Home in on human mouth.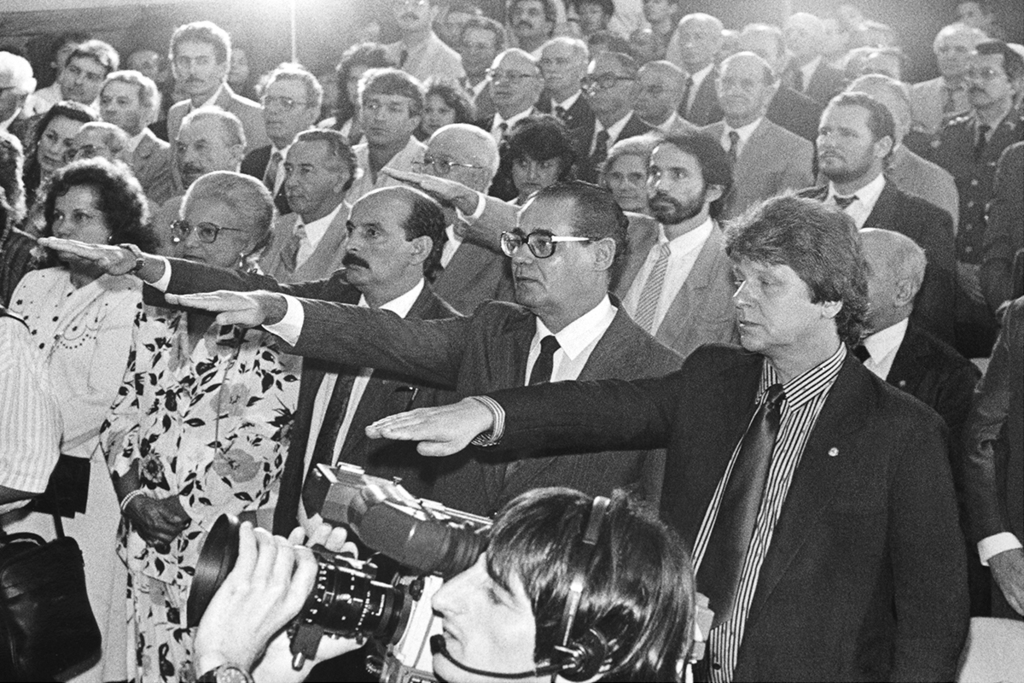
Homed in at 345:251:366:275.
